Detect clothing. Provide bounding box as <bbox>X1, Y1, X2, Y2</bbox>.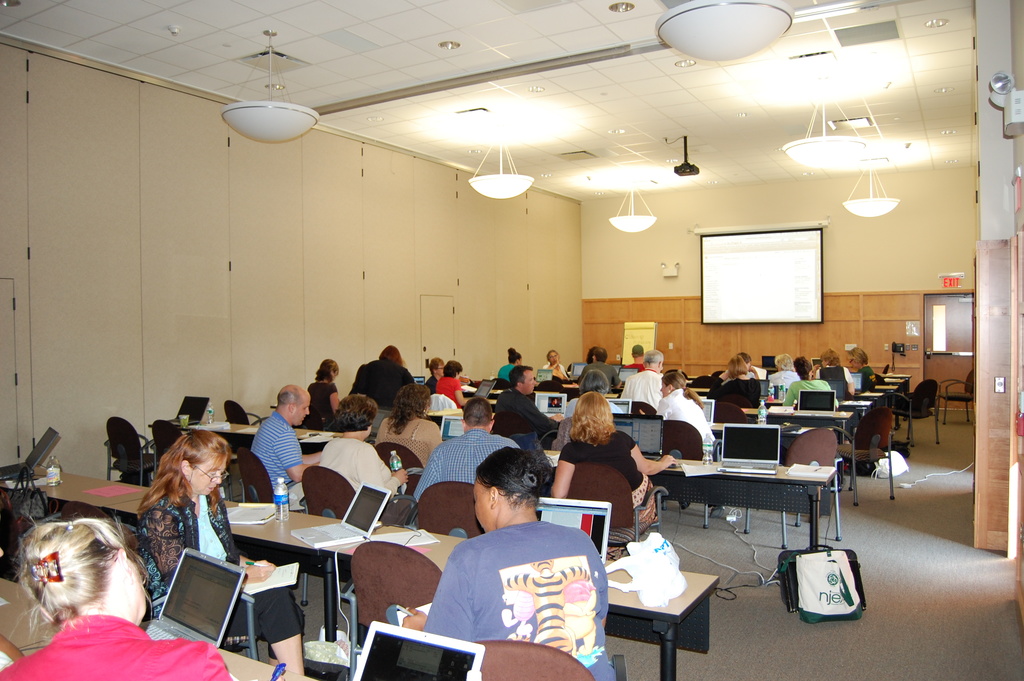
<bbox>719, 381, 772, 405</bbox>.
